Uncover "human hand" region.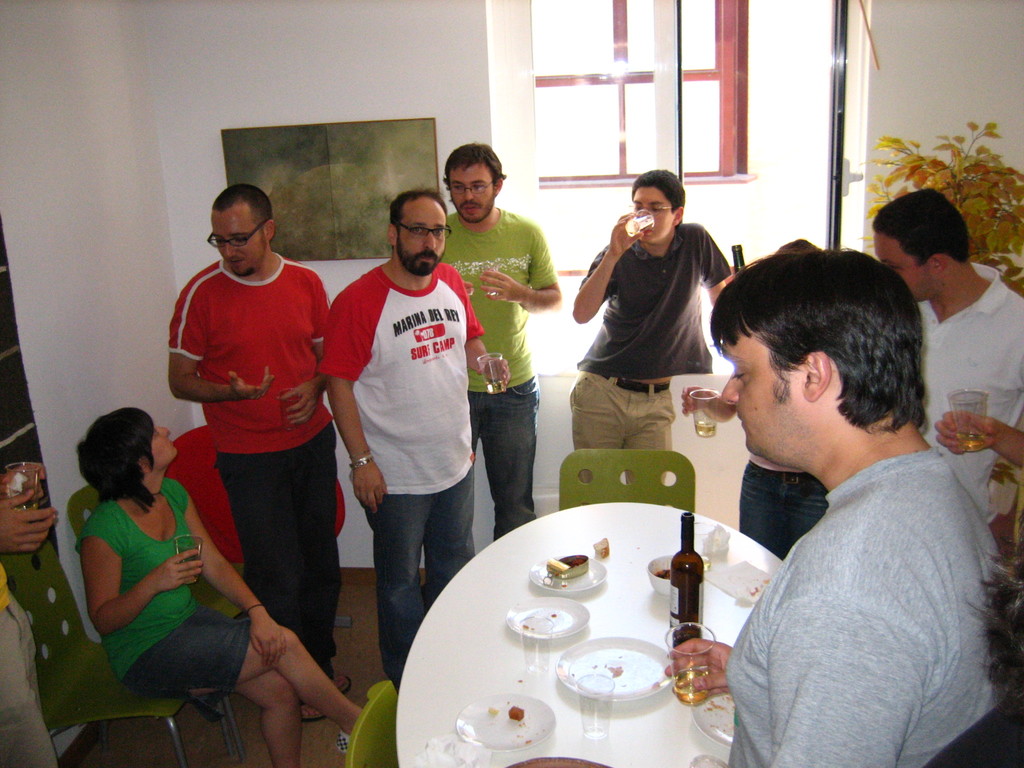
Uncovered: 679 384 720 419.
